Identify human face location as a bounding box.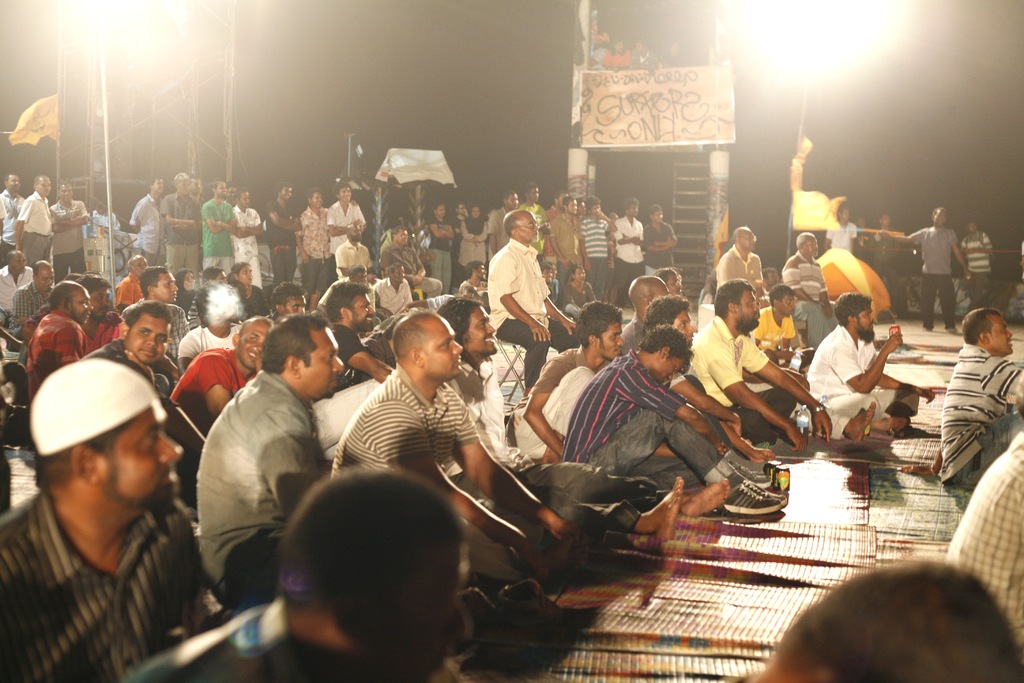
579,201,588,216.
